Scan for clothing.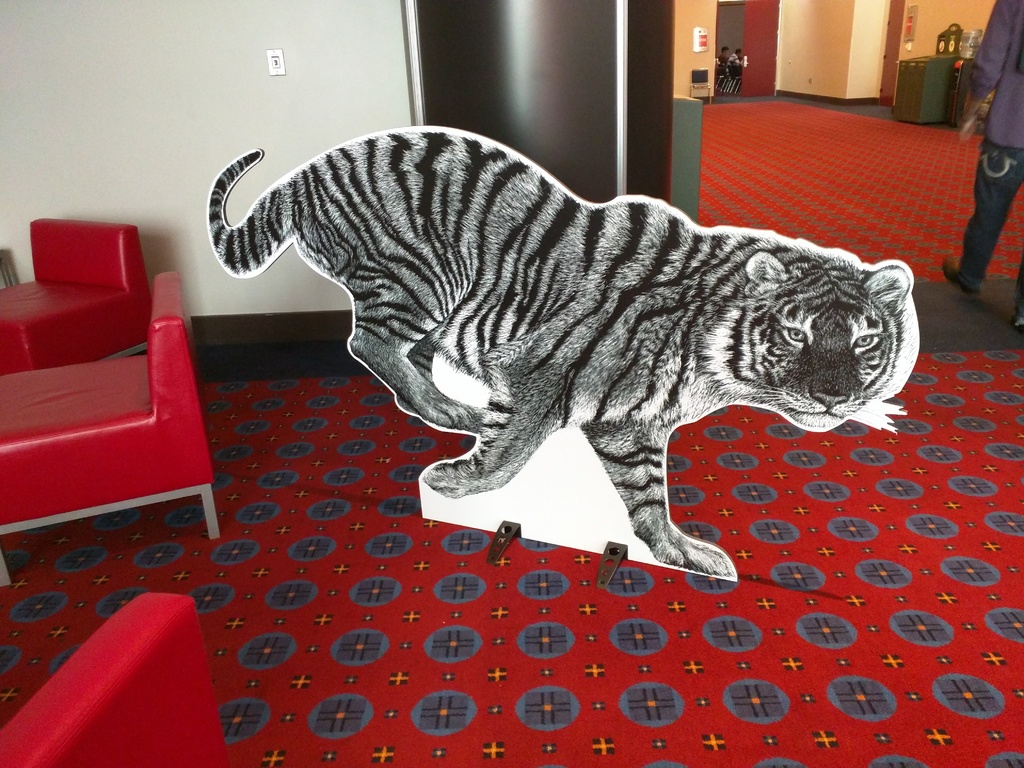
Scan result: rect(952, 0, 1023, 319).
